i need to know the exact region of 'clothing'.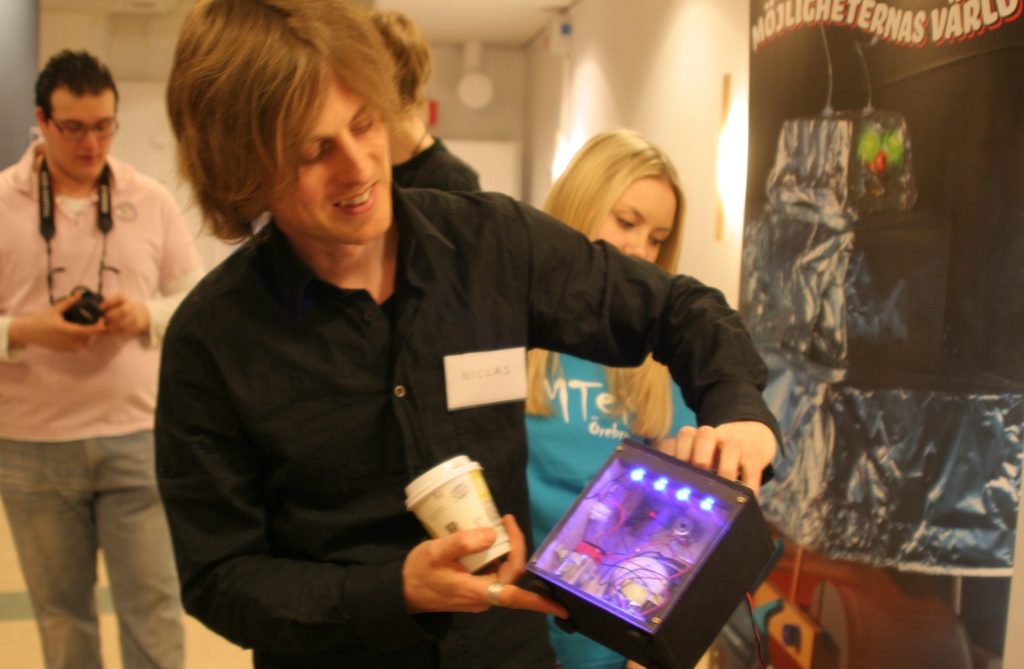
Region: box=[152, 188, 789, 668].
